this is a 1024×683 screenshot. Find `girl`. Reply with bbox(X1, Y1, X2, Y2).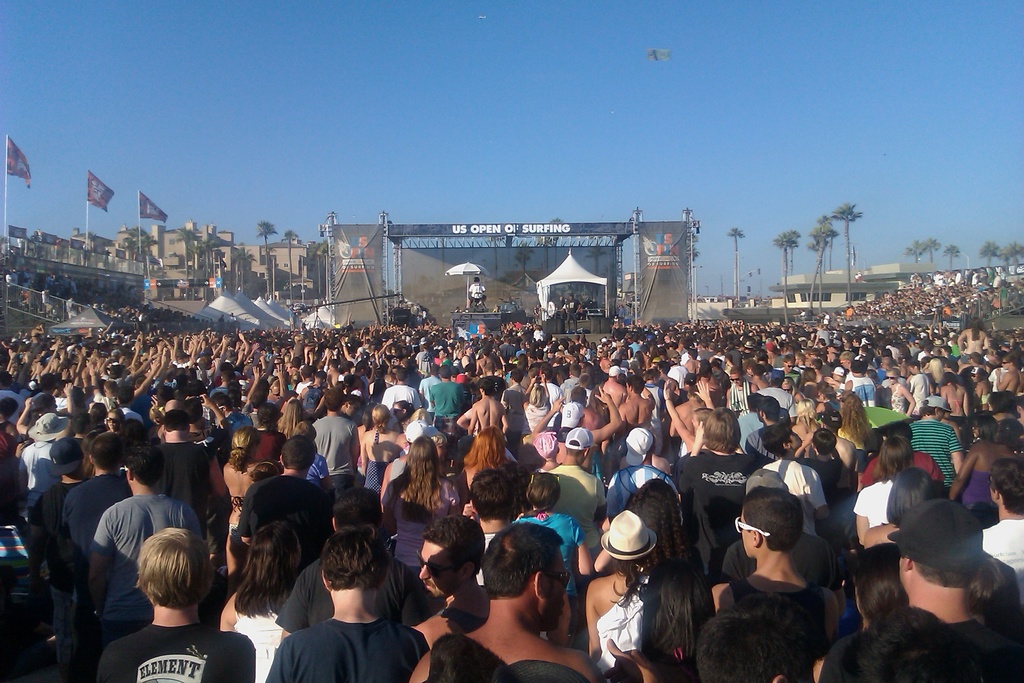
bbox(622, 561, 709, 667).
